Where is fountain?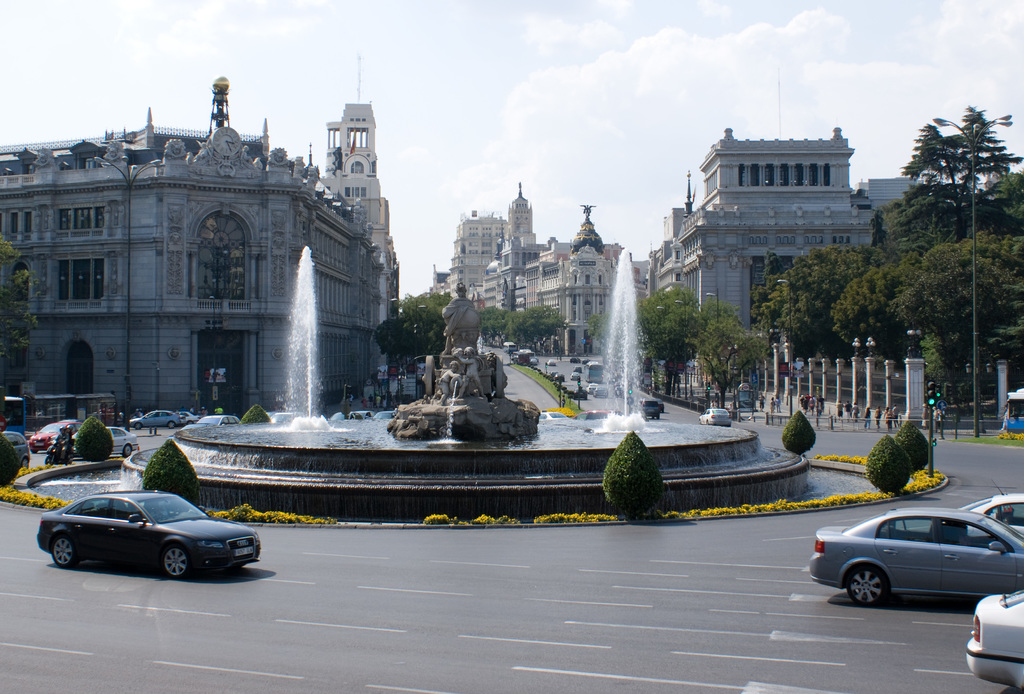
bbox=(197, 233, 829, 515).
